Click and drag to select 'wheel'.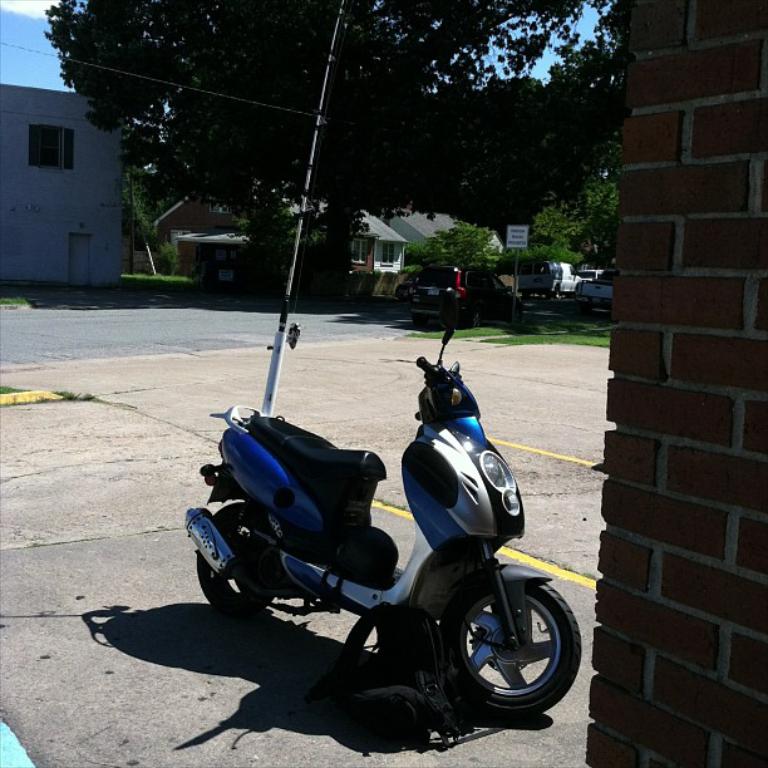
Selection: <bbox>434, 580, 584, 715</bbox>.
